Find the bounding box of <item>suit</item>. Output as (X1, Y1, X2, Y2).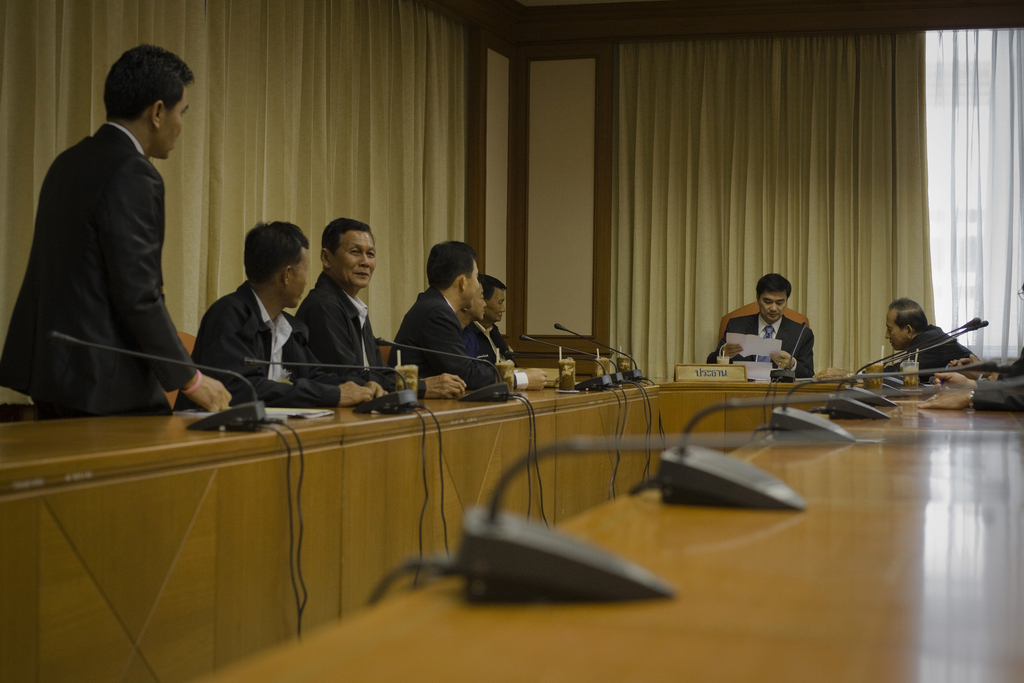
(714, 313, 816, 383).
